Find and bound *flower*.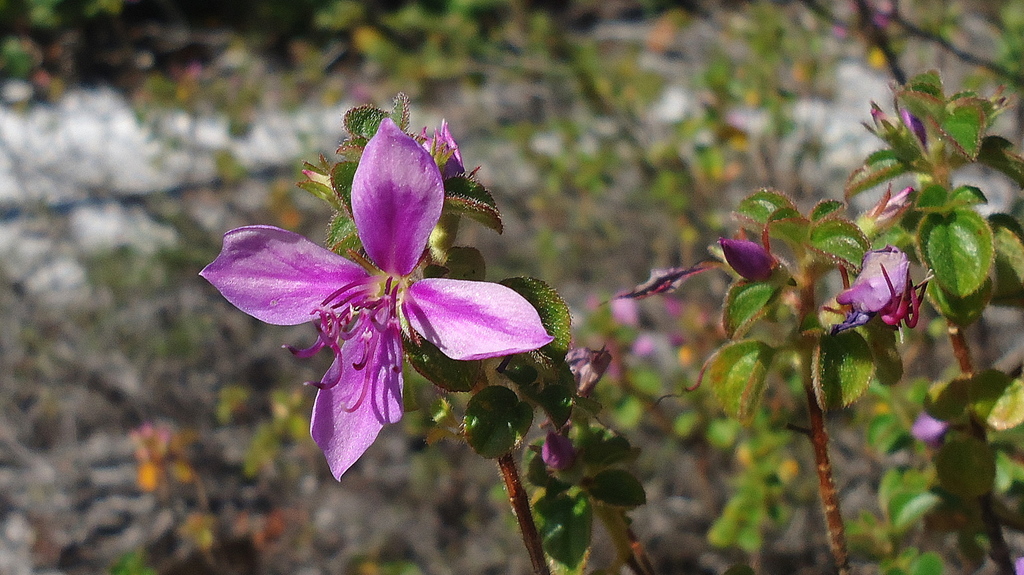
Bound: detection(537, 417, 580, 475).
